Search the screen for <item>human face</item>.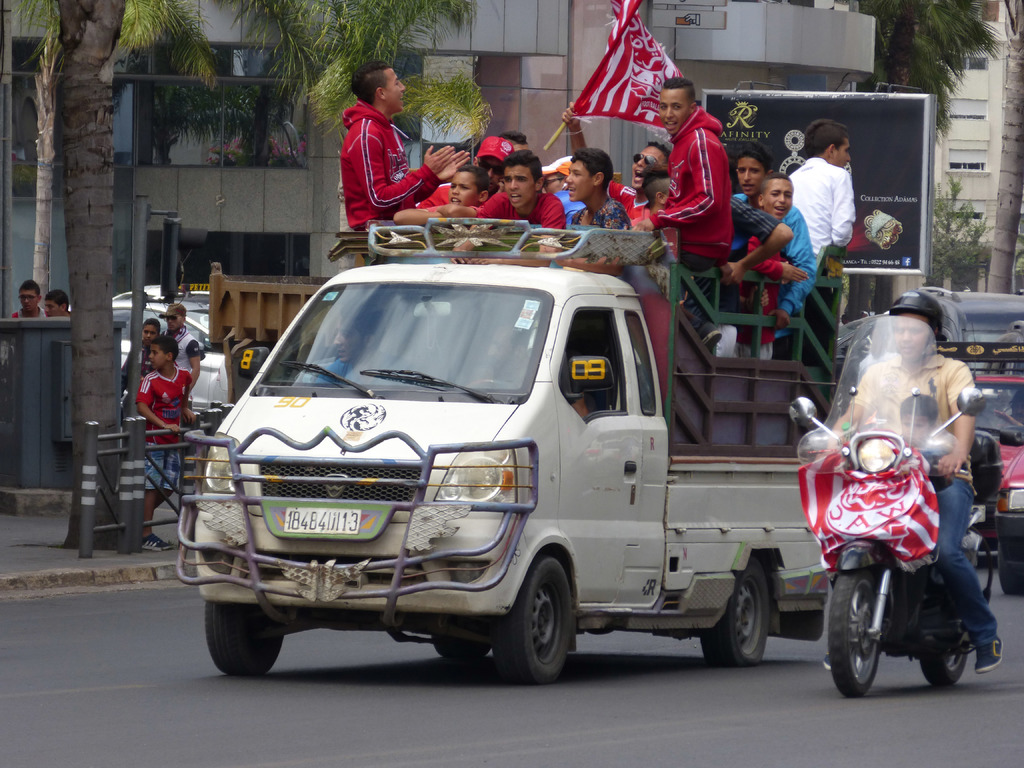
Found at box(44, 298, 59, 312).
